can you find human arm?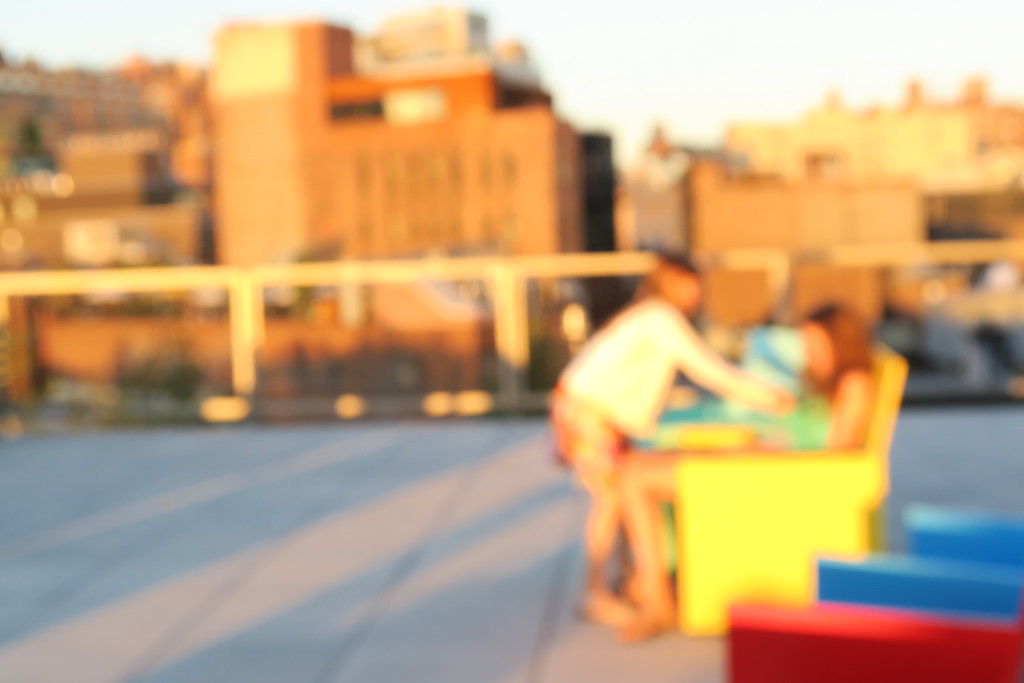
Yes, bounding box: bbox=[672, 307, 792, 406].
